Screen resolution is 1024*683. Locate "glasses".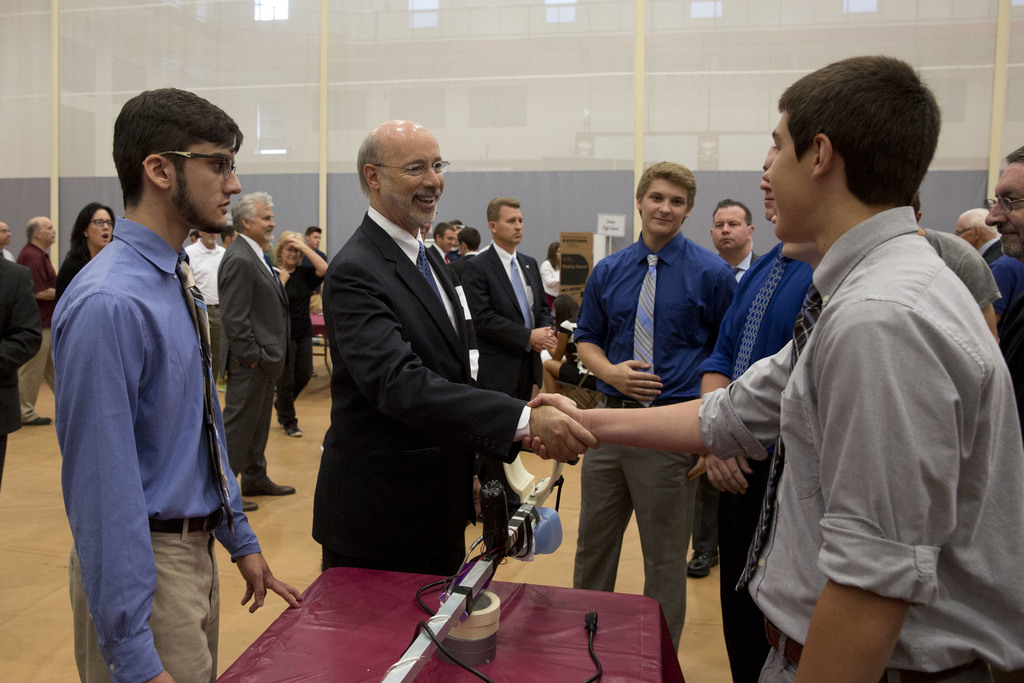
986:195:1023:216.
